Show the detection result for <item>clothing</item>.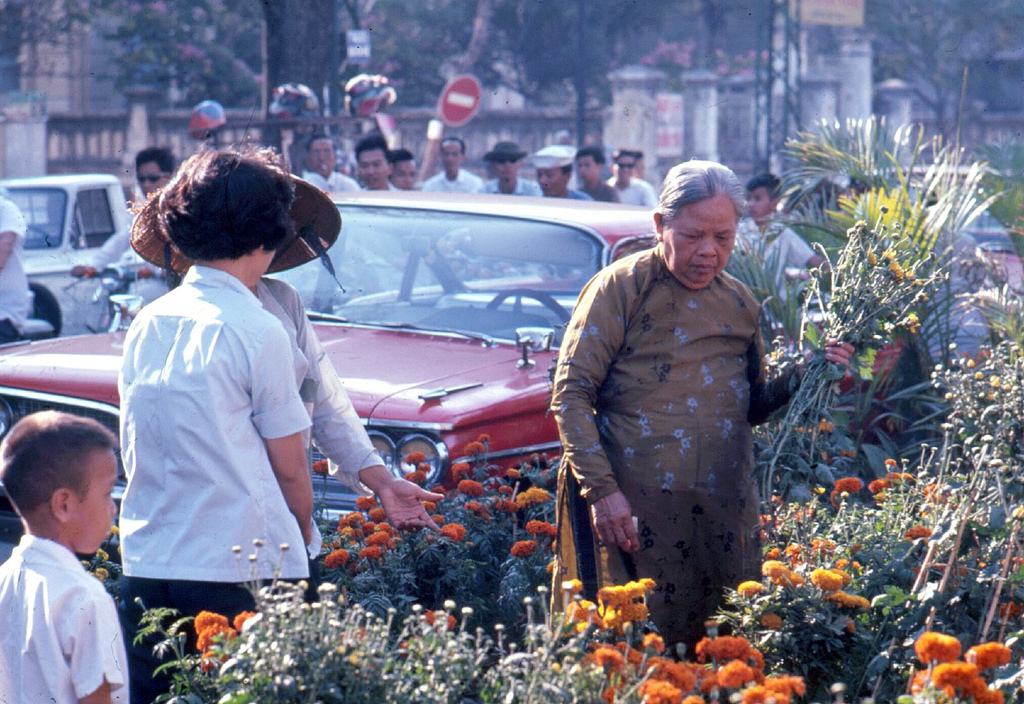
{"x1": 0, "y1": 532, "x2": 146, "y2": 703}.
